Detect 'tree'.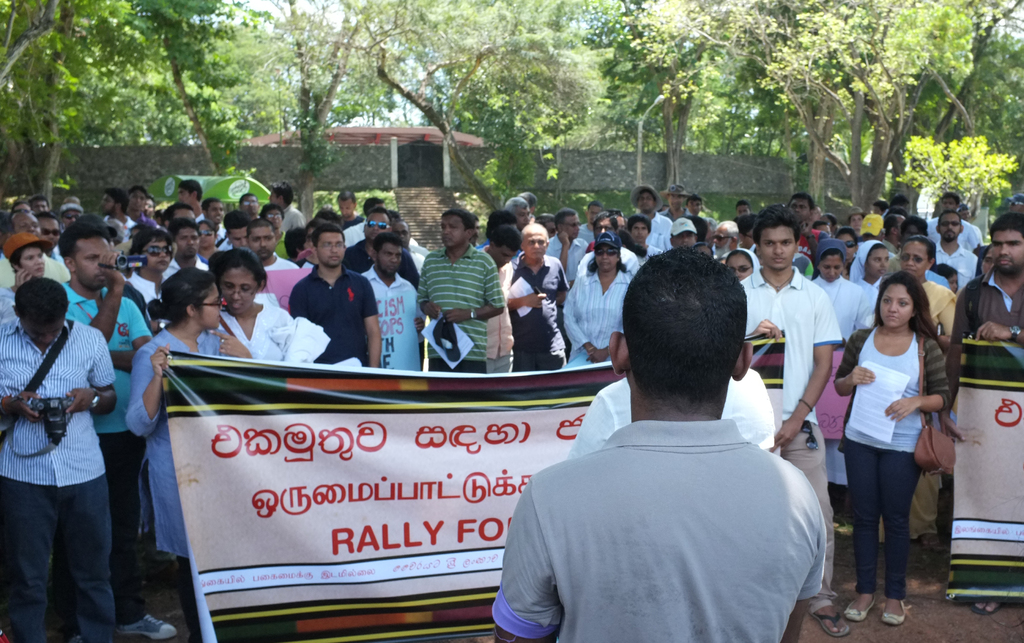
Detected at bbox(0, 0, 144, 221).
